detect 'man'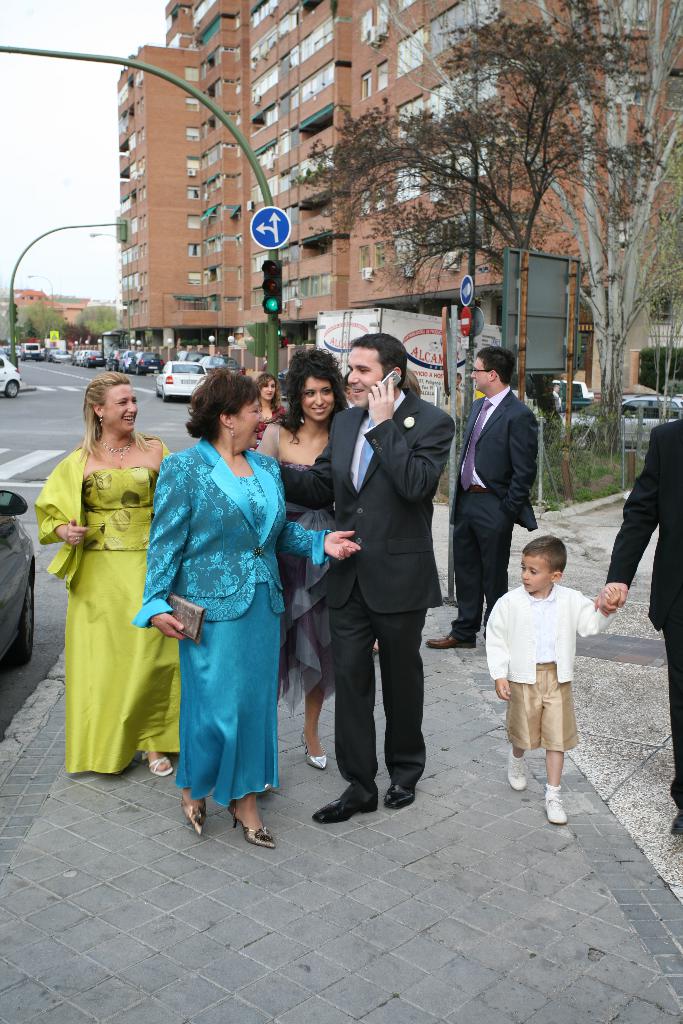
x1=452 y1=341 x2=556 y2=632
